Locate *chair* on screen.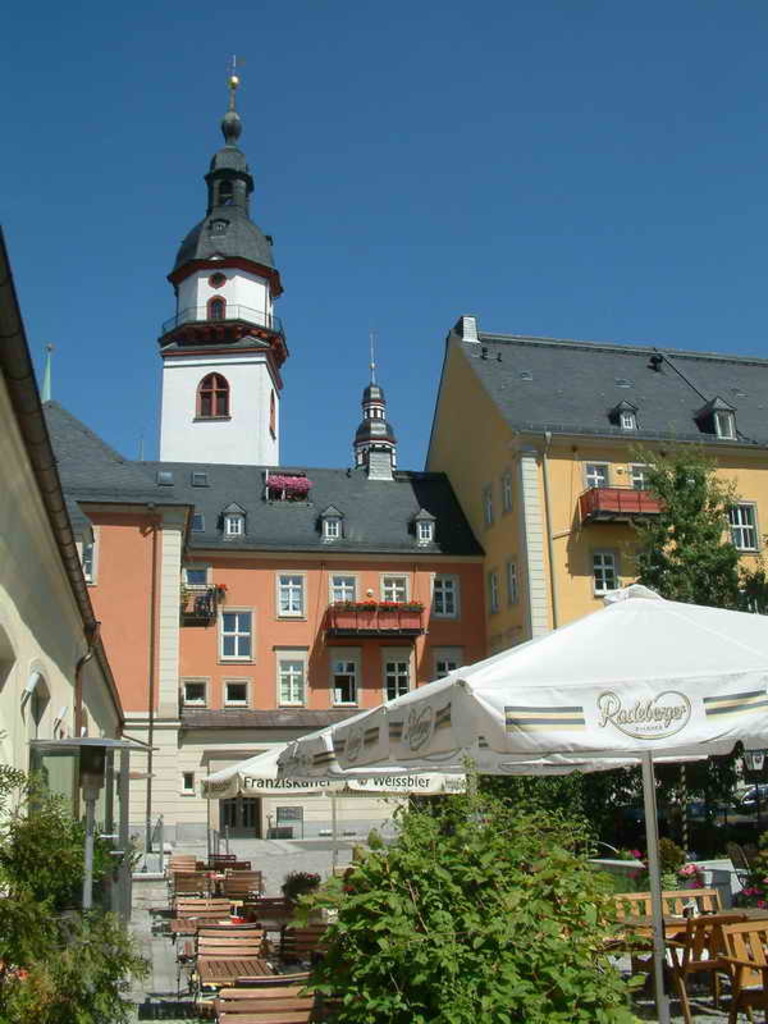
On screen at (left=224, top=867, right=260, bottom=899).
